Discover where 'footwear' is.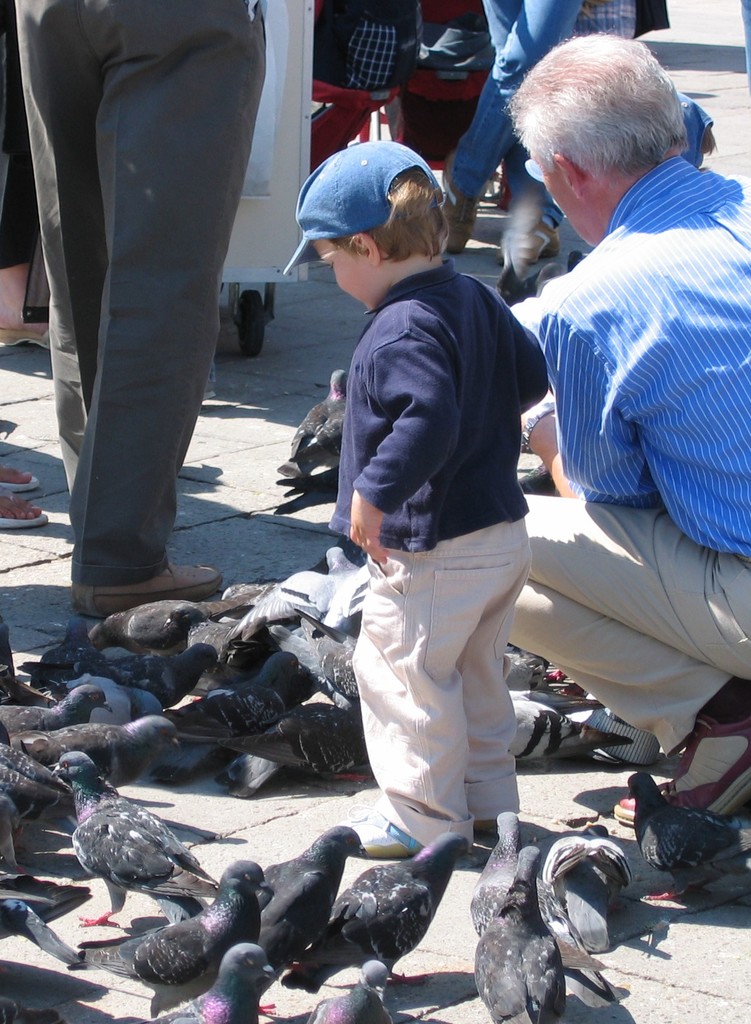
Discovered at x1=602 y1=685 x2=750 y2=827.
